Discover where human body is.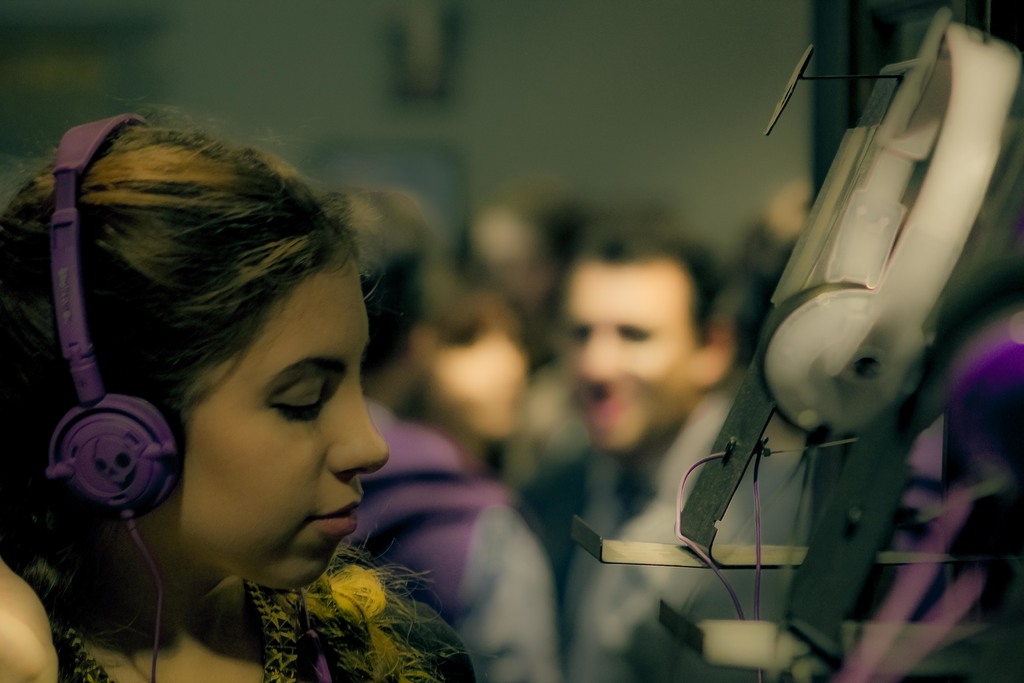
Discovered at x1=342 y1=181 x2=558 y2=679.
